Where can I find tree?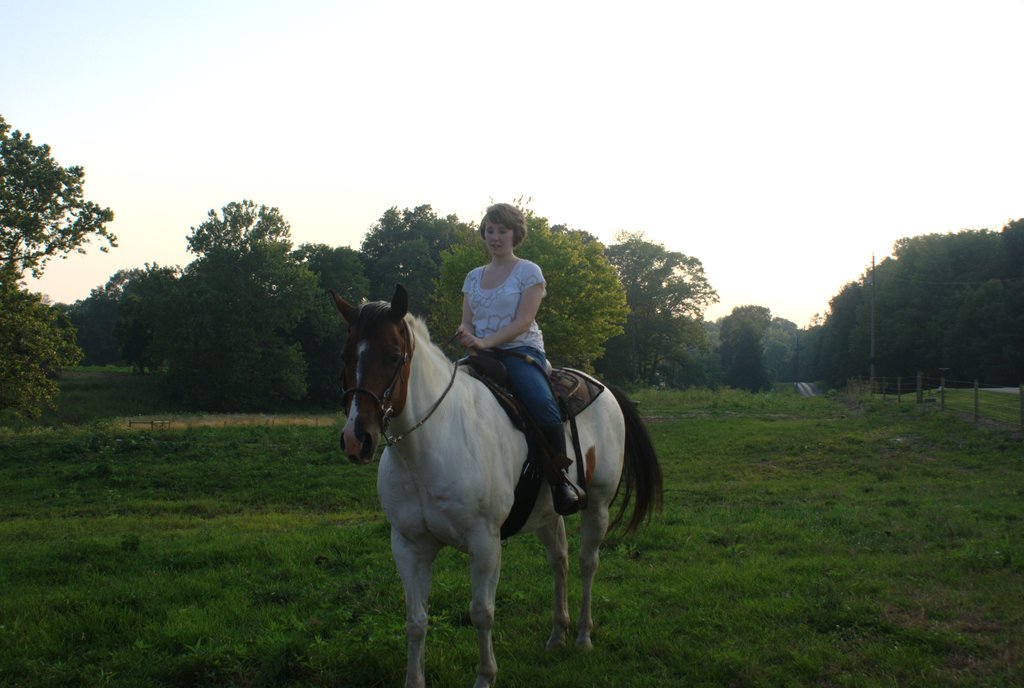
You can find it at 91/259/187/370.
